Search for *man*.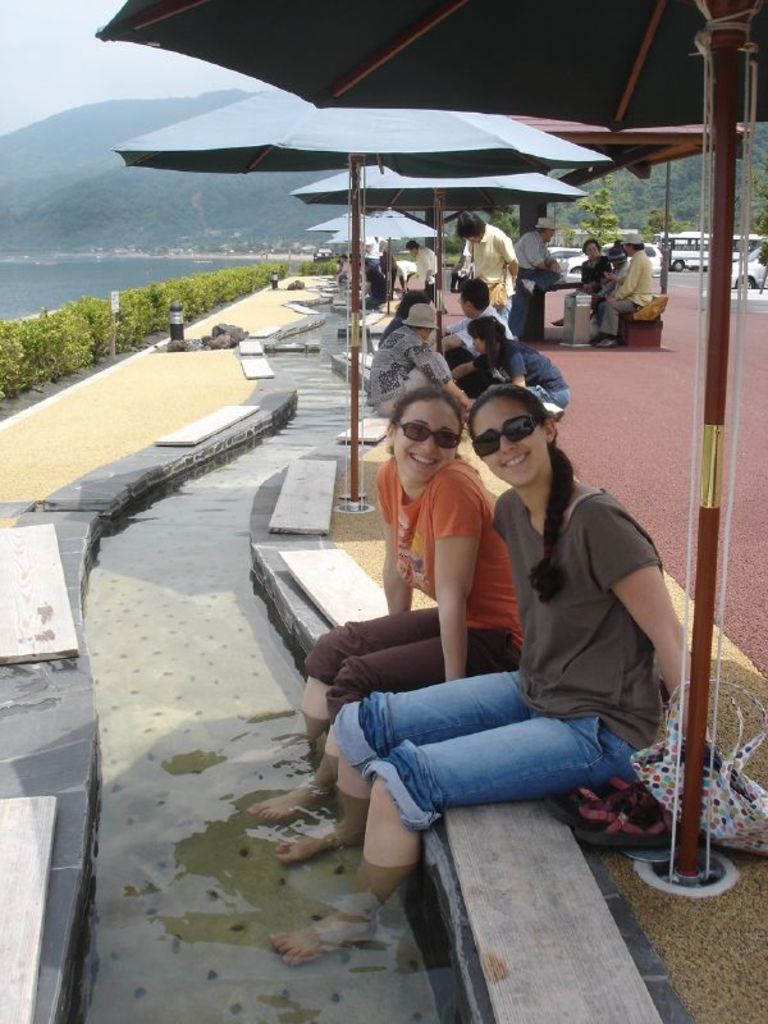
Found at (left=369, top=298, right=476, bottom=411).
